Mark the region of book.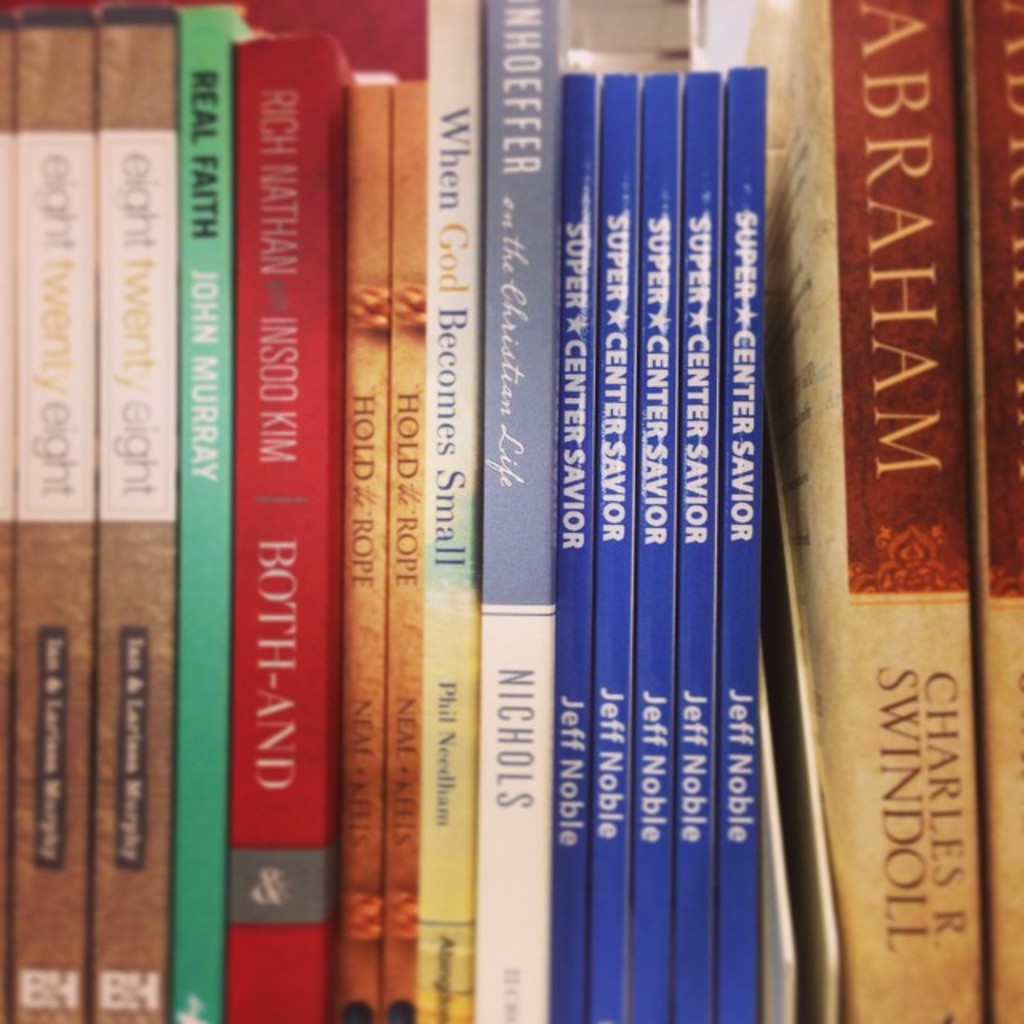
Region: 88:14:182:1022.
